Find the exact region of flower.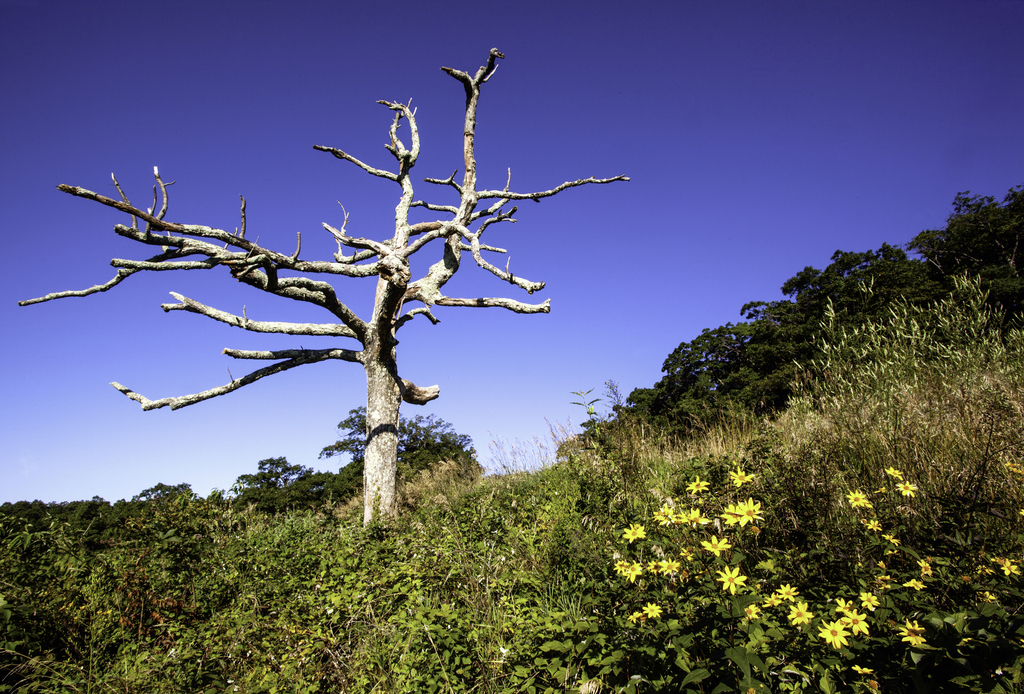
Exact region: [836,595,851,618].
